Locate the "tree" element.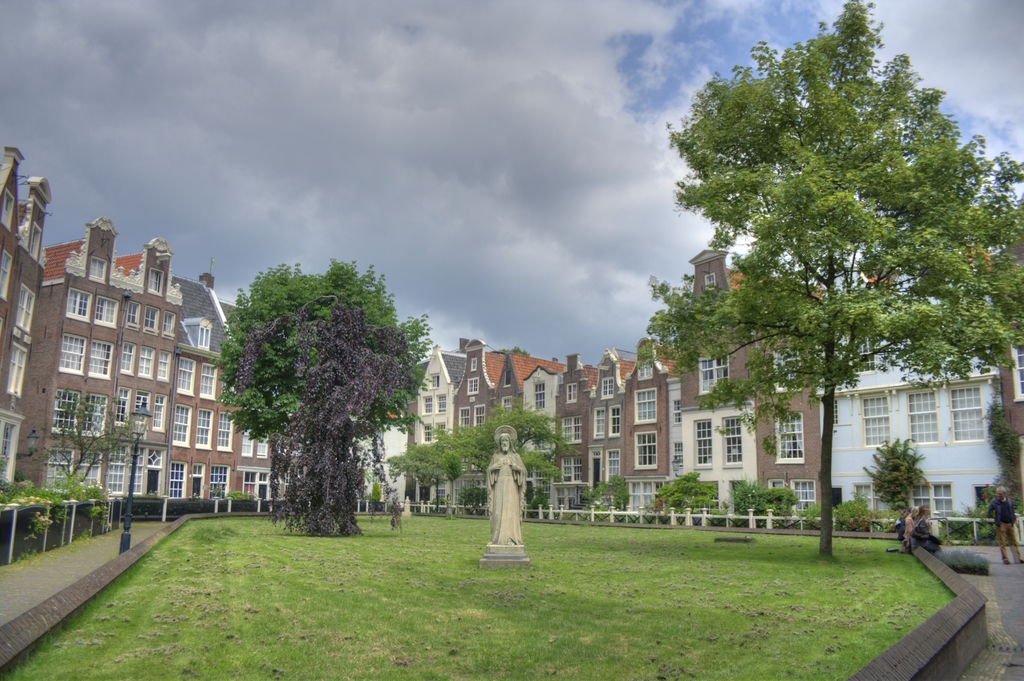
Element bbox: locate(428, 393, 577, 482).
